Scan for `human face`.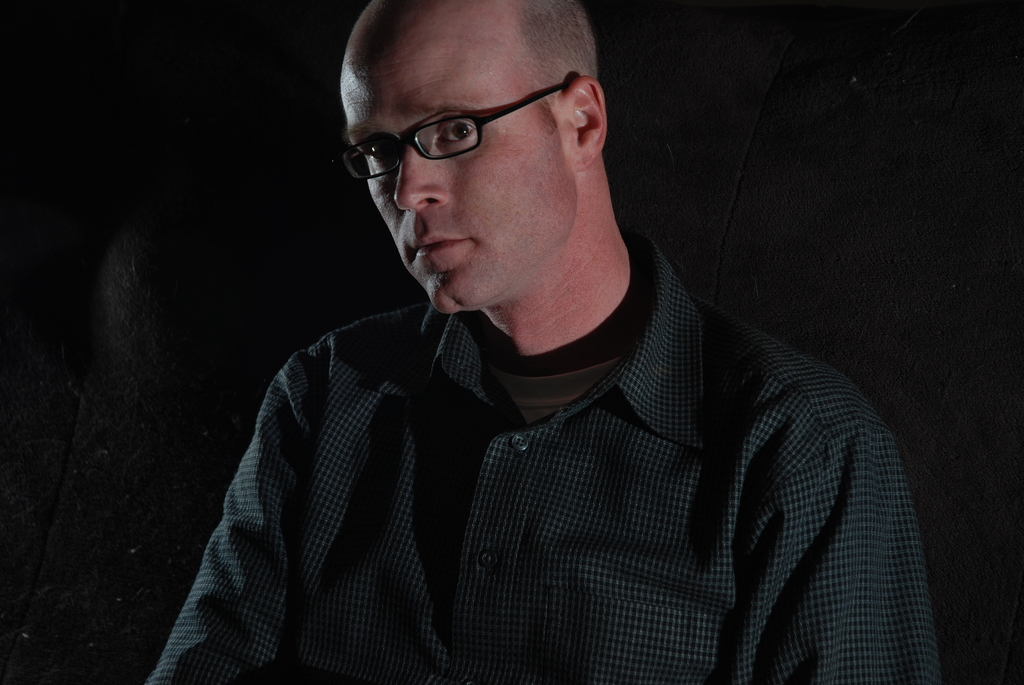
Scan result: left=335, top=0, right=577, bottom=315.
